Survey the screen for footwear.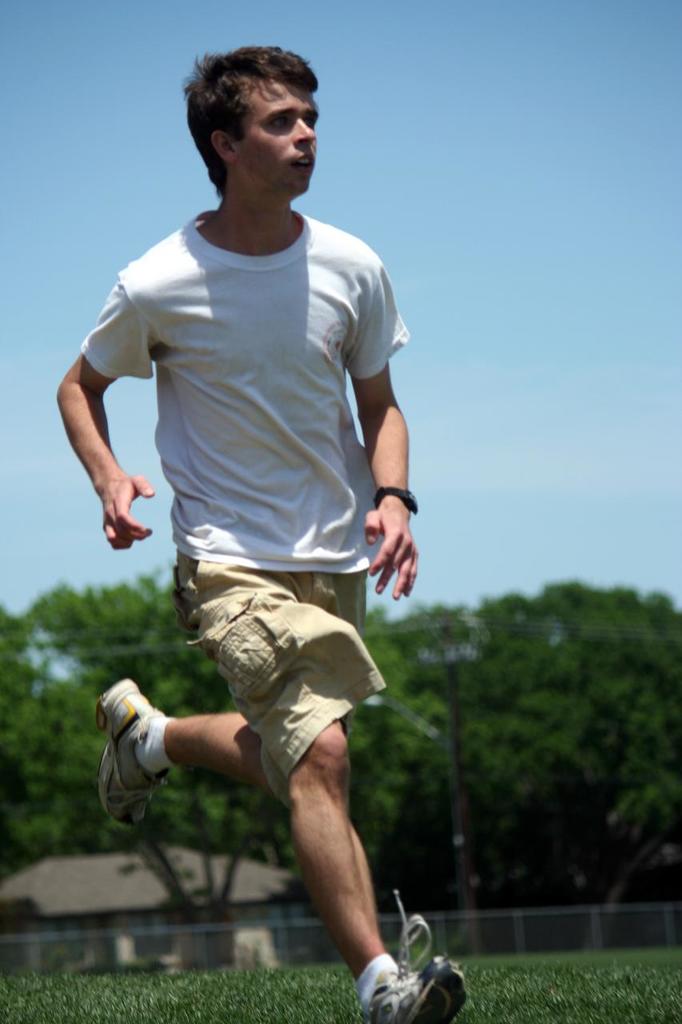
Survey found: <box>90,678,174,838</box>.
